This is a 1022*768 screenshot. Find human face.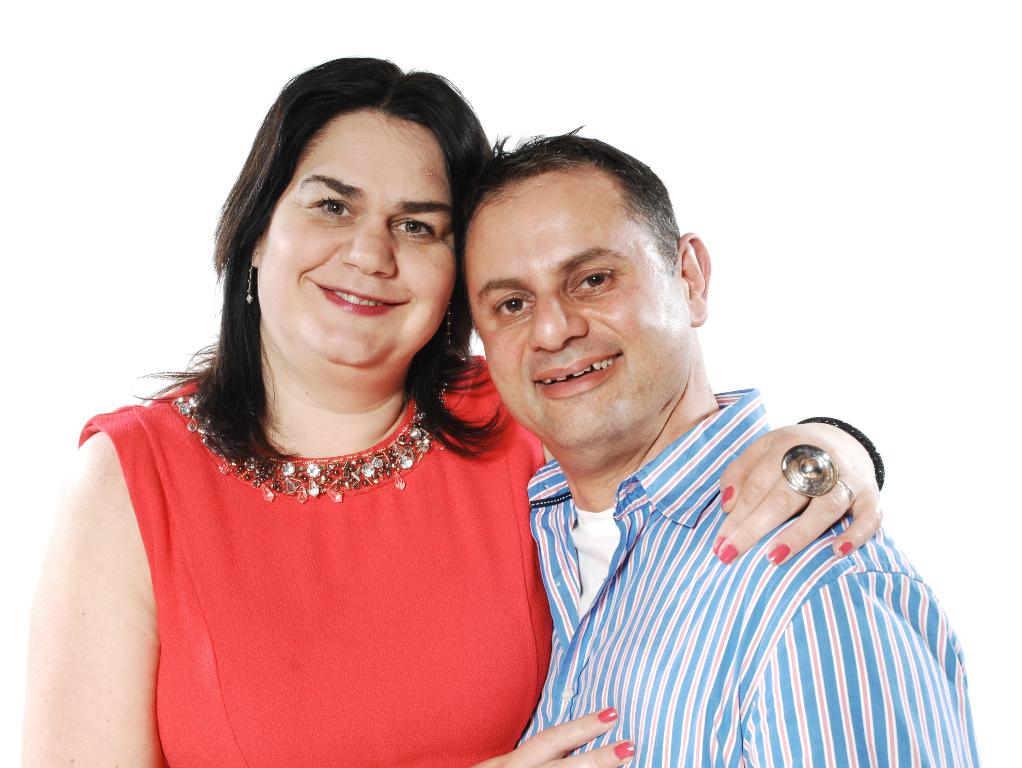
Bounding box: rect(463, 175, 691, 465).
